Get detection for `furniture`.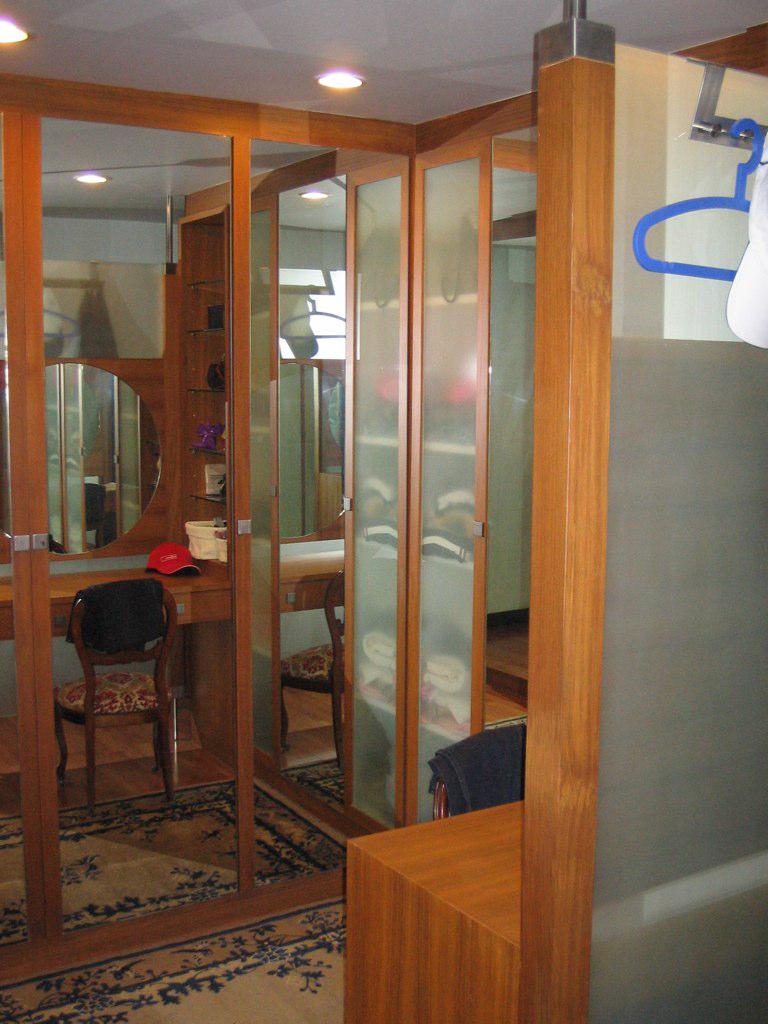
Detection: [left=54, top=588, right=178, bottom=815].
